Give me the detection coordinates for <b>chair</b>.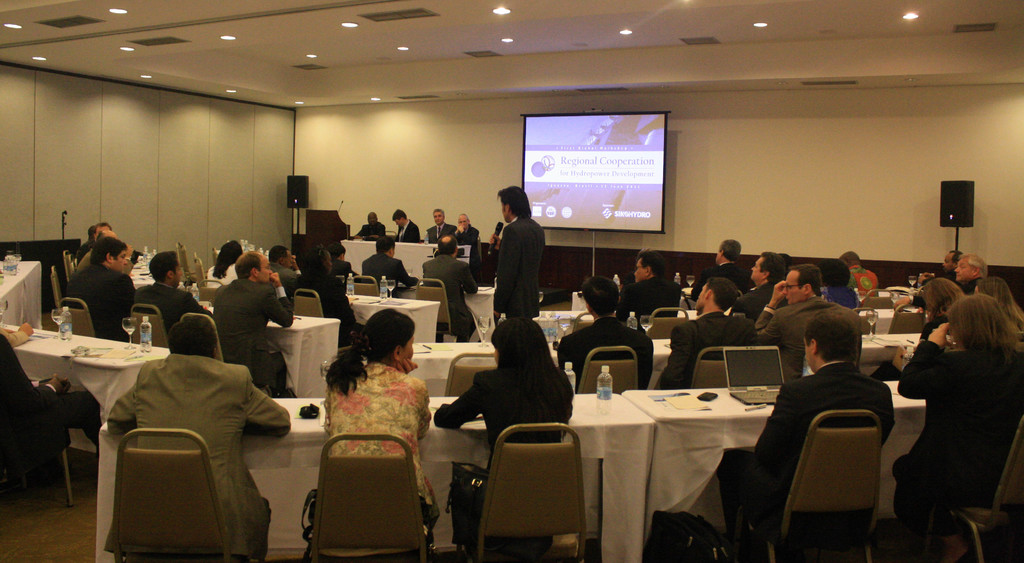
bbox=[644, 304, 689, 341].
